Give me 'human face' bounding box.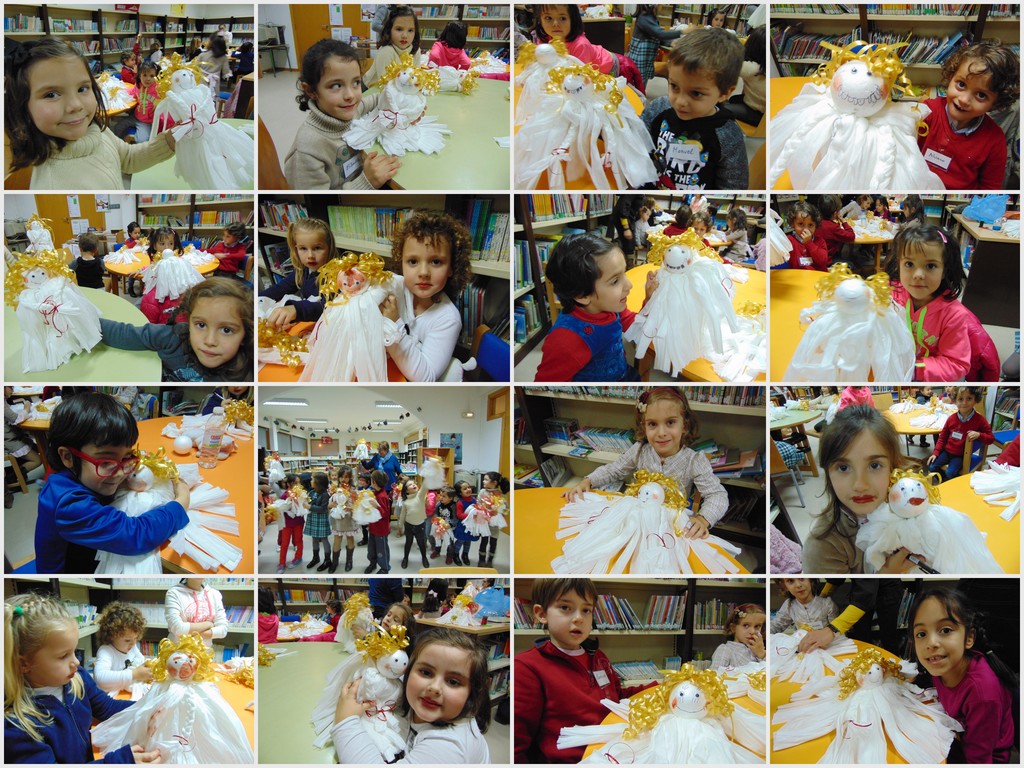
l=956, t=389, r=972, b=413.
